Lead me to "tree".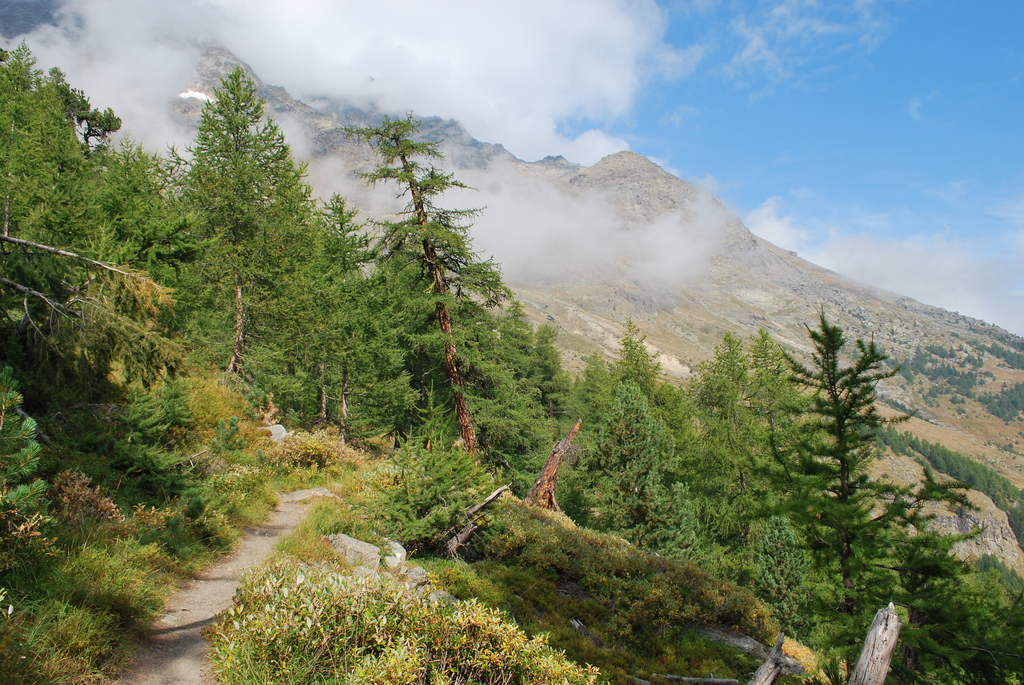
Lead to x1=860 y1=459 x2=991 y2=684.
